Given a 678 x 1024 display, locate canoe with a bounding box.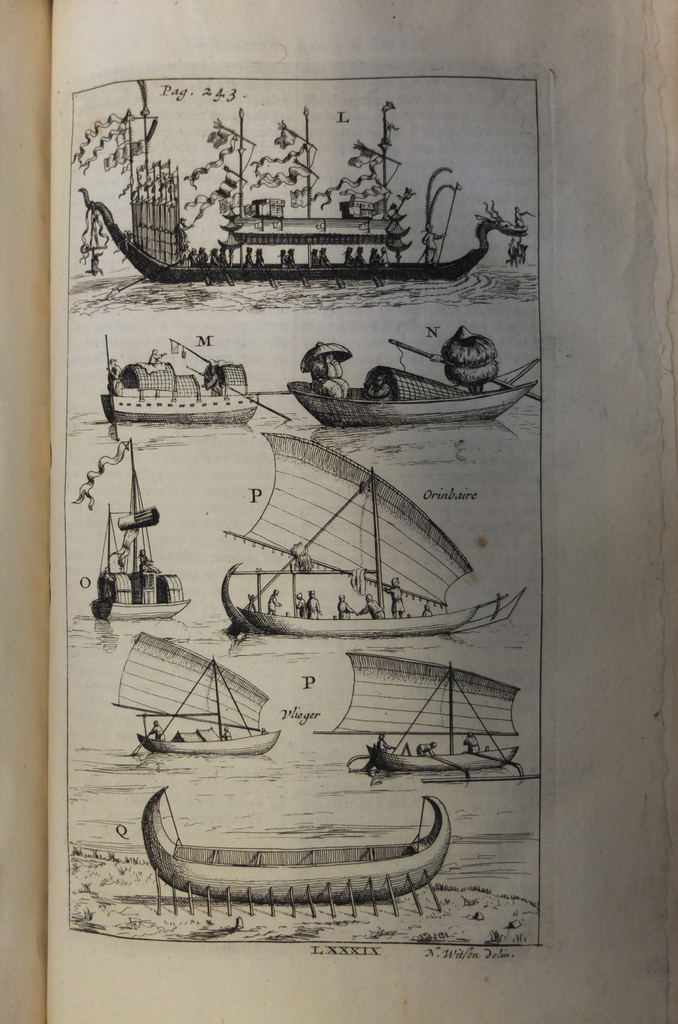
Located: {"left": 218, "top": 560, "right": 487, "bottom": 636}.
